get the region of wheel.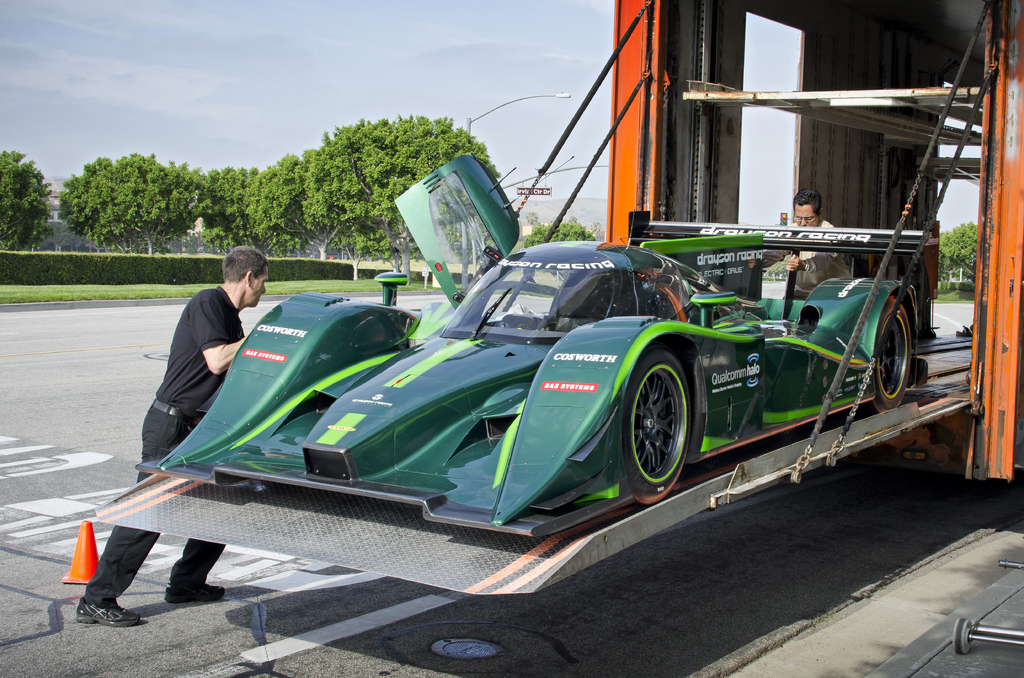
{"left": 870, "top": 296, "right": 913, "bottom": 412}.
